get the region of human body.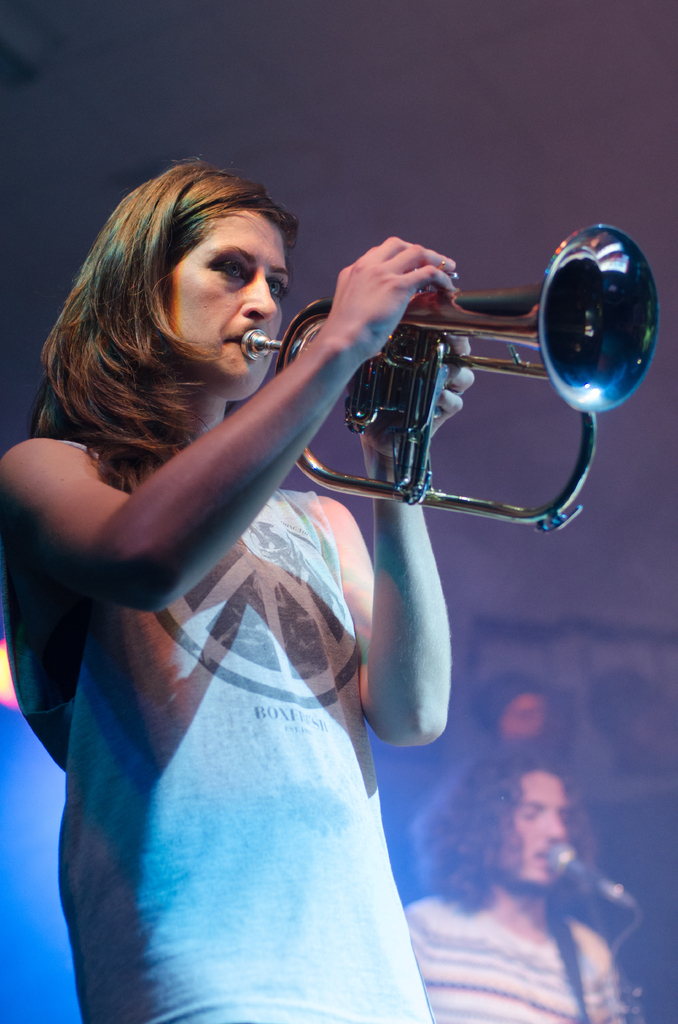
crop(586, 652, 677, 1002).
